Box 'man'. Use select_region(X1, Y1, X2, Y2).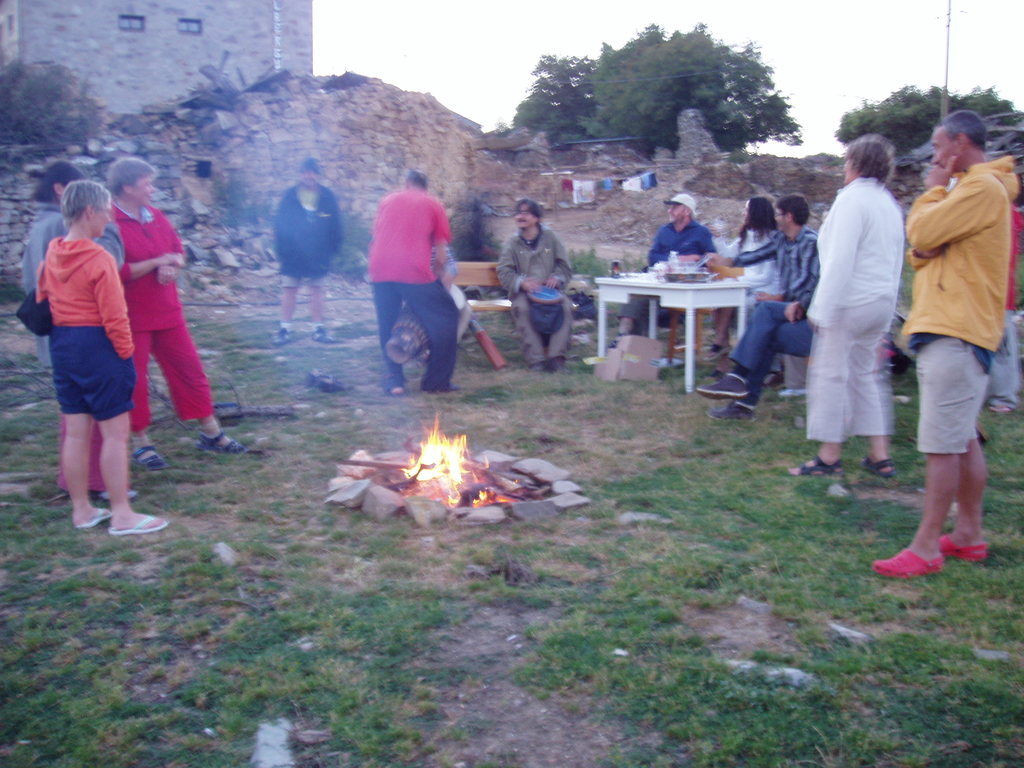
select_region(269, 157, 344, 342).
